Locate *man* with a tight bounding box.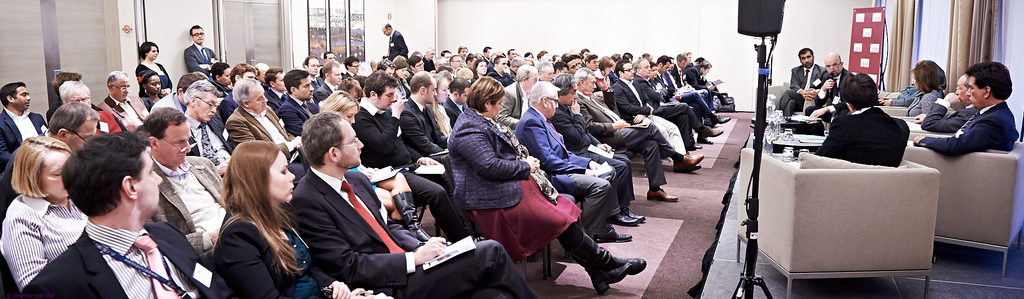
l=373, t=58, r=392, b=78.
